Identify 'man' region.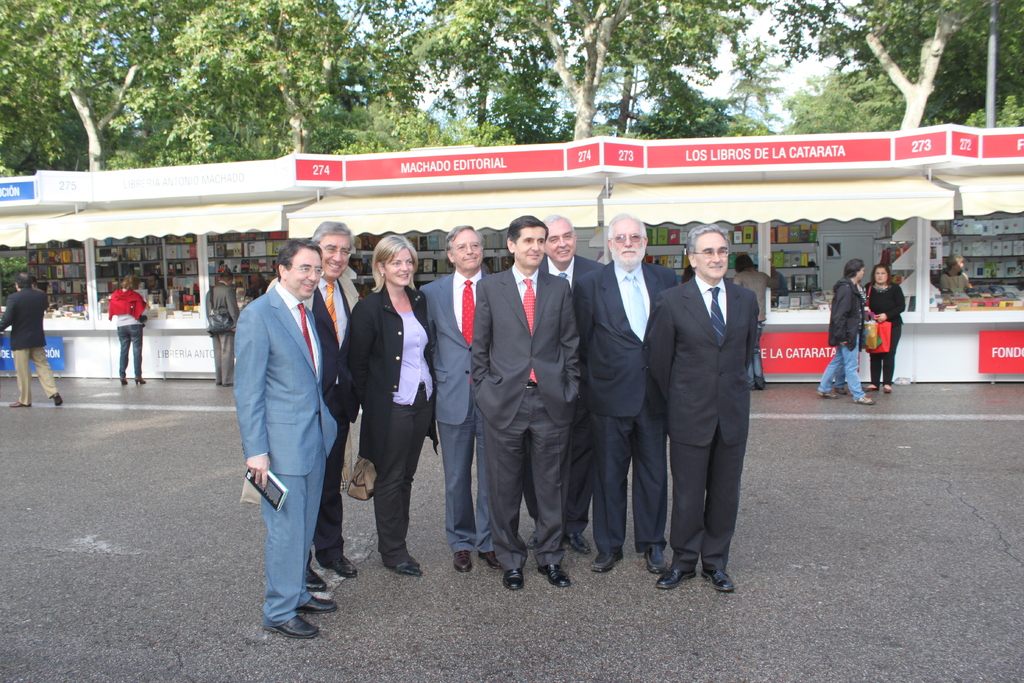
Region: [left=203, top=267, right=245, bottom=384].
